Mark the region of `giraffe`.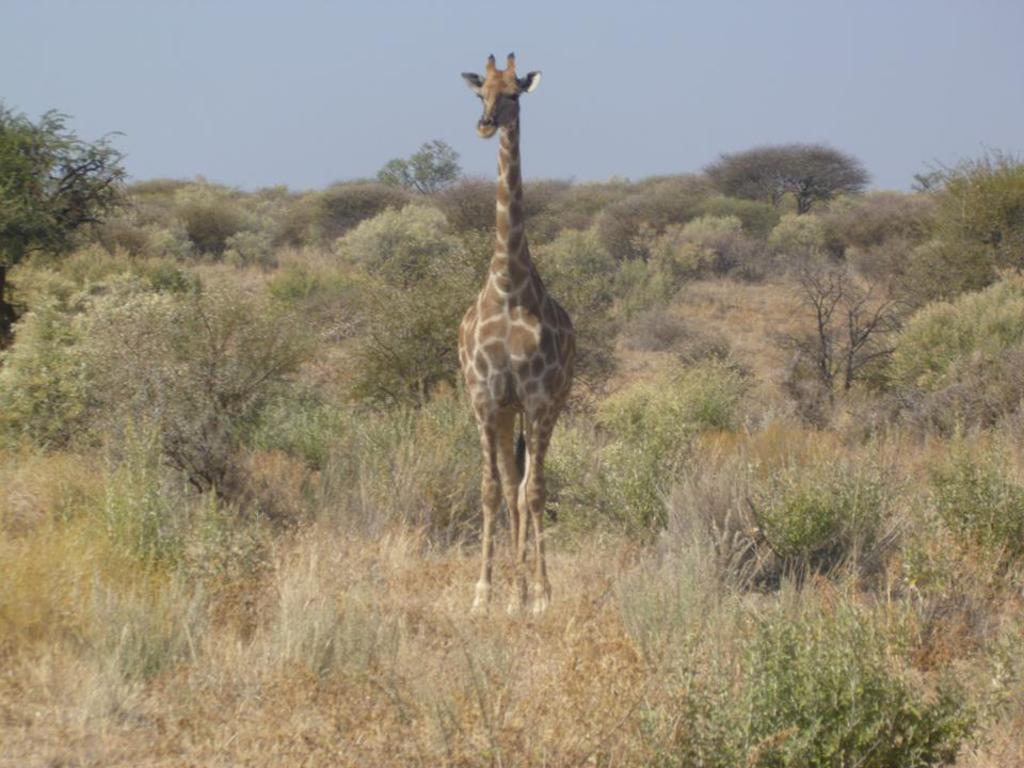
Region: x1=454, y1=57, x2=579, y2=619.
